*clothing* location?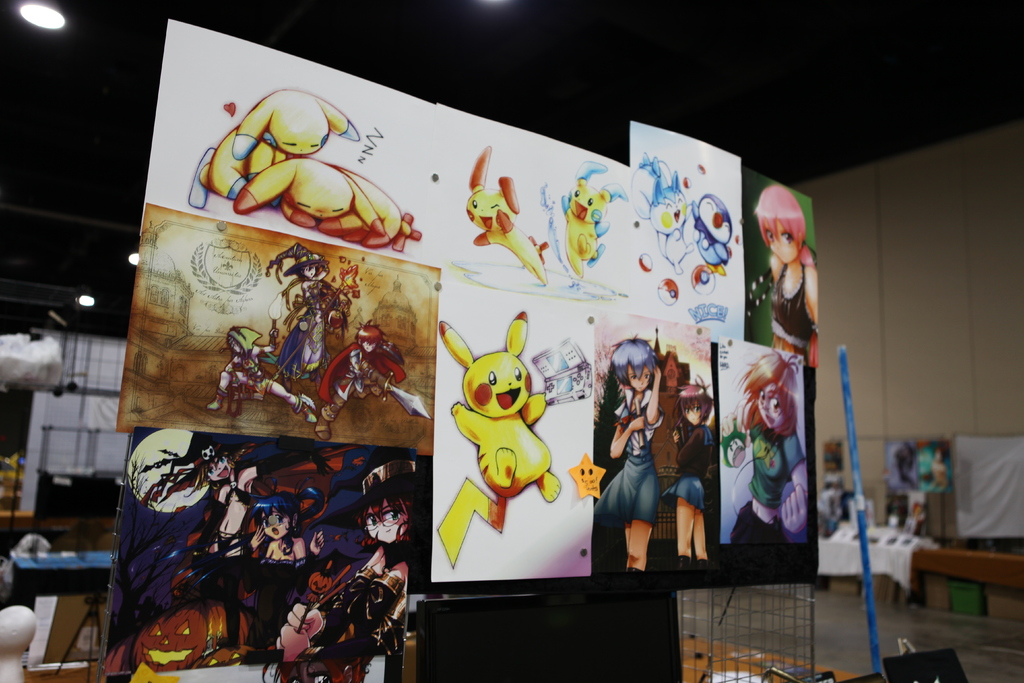
l=275, t=285, r=330, b=379
